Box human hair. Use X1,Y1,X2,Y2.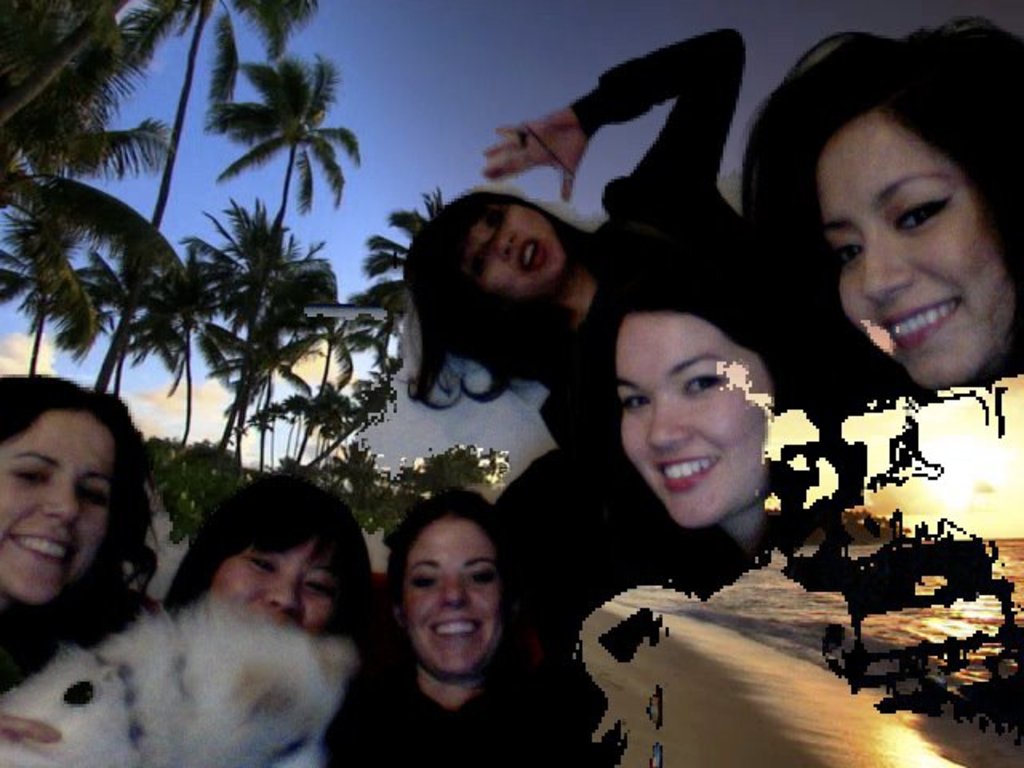
739,18,1022,403.
